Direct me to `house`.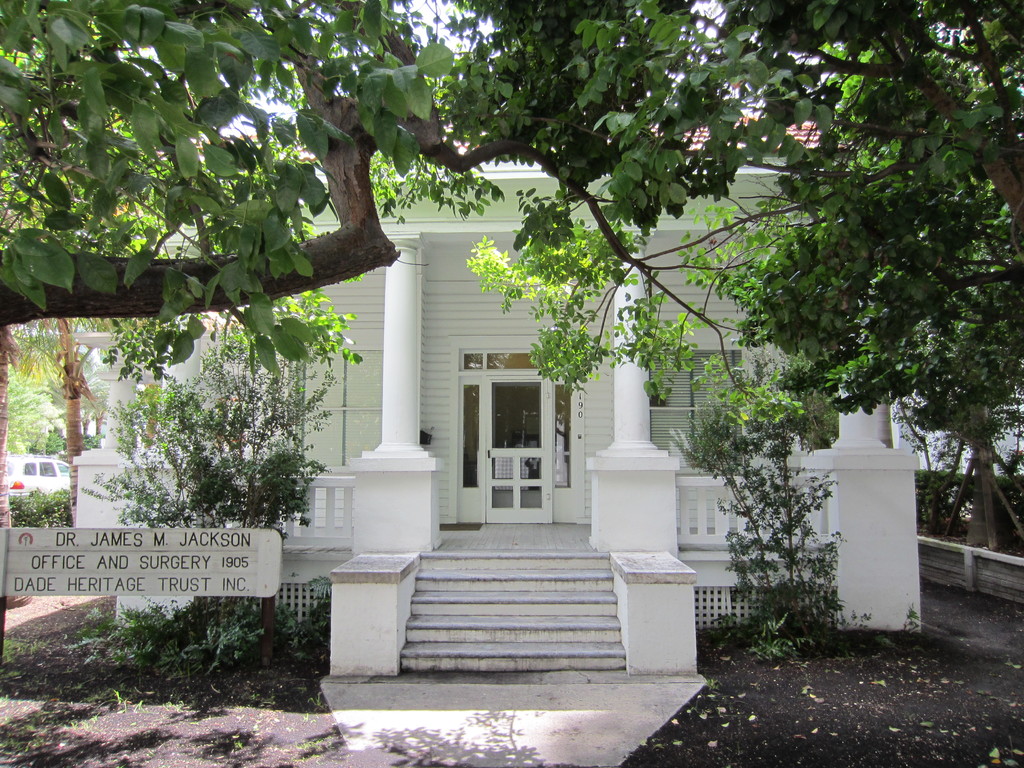
Direction: box(72, 117, 922, 683).
